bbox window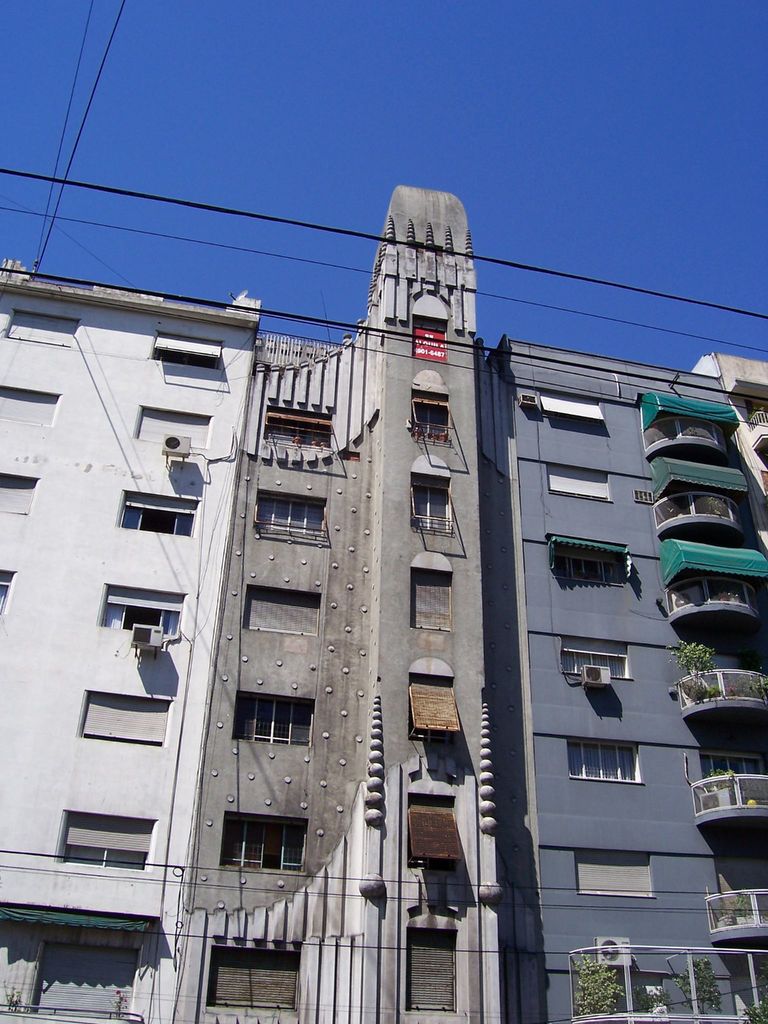
574 854 655 900
